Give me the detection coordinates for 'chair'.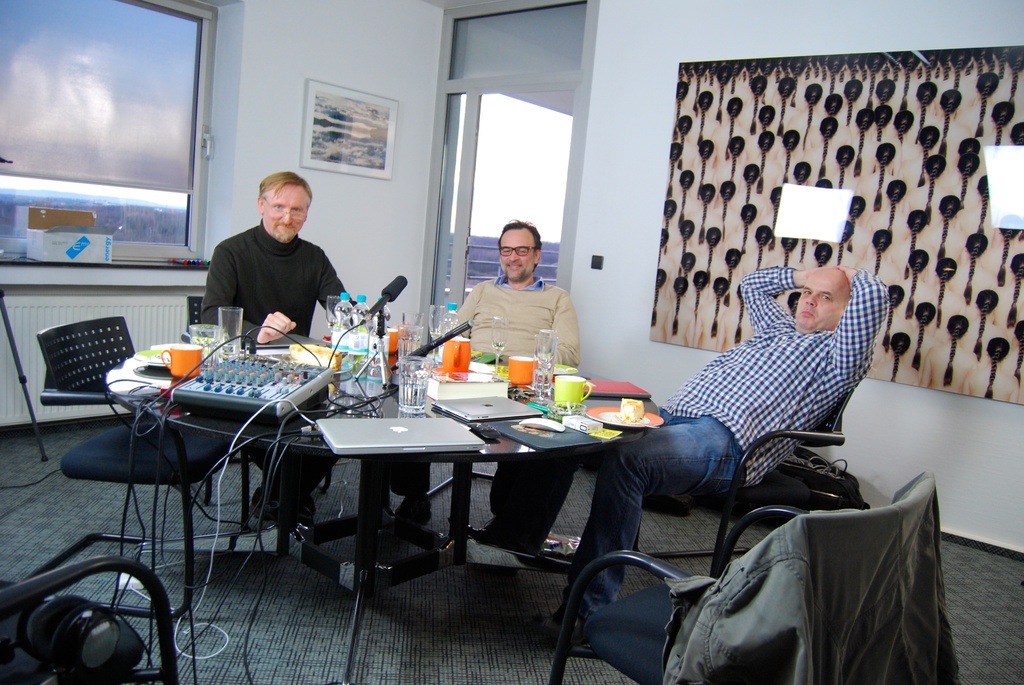
BBox(630, 376, 860, 579).
